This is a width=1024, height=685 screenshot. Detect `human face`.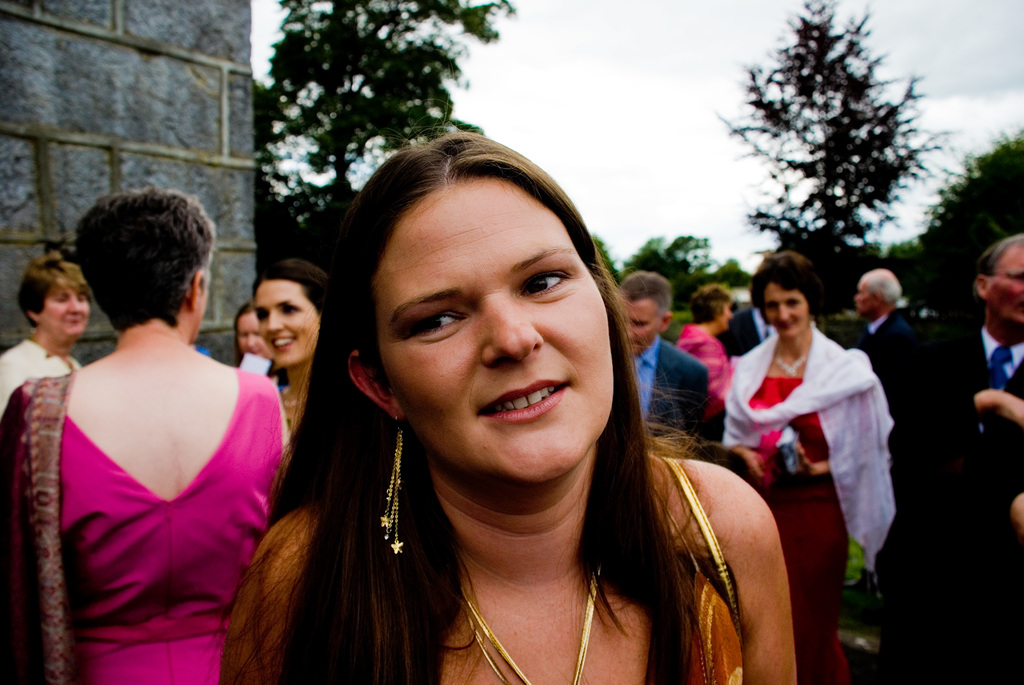
(36, 287, 93, 343).
